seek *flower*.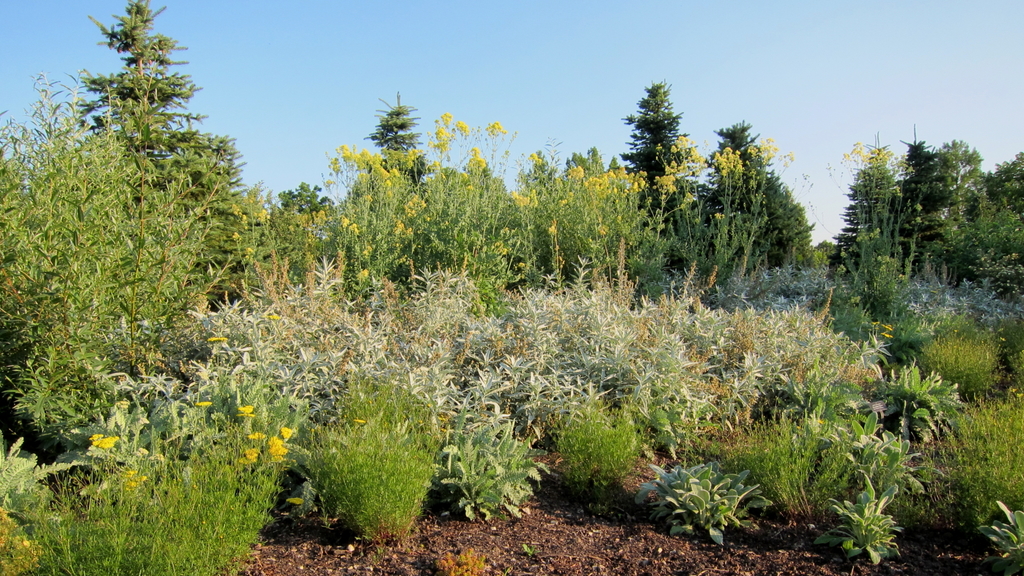
Rect(236, 401, 255, 415).
